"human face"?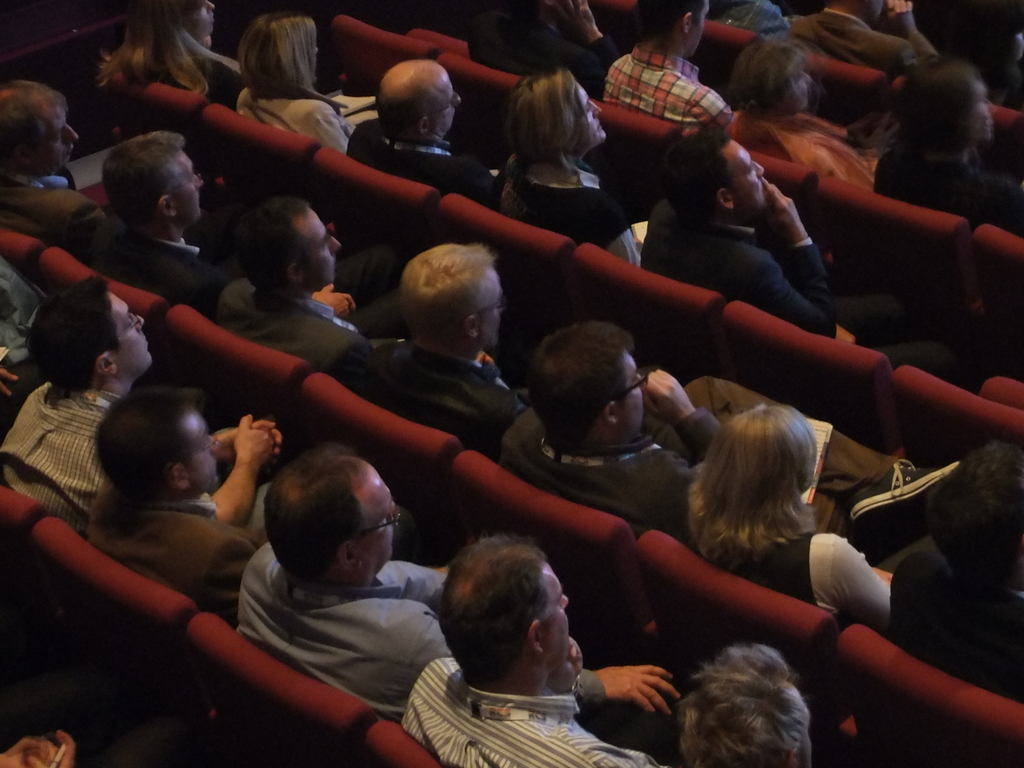
719,139,771,209
